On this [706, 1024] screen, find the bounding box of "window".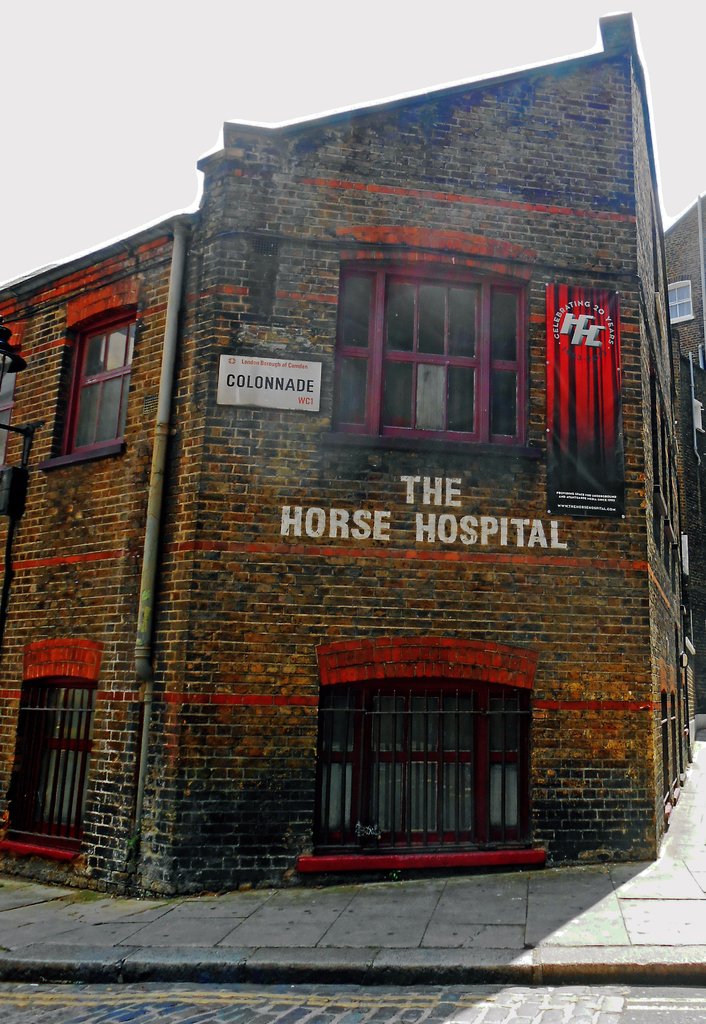
Bounding box: (left=20, top=682, right=119, bottom=855).
